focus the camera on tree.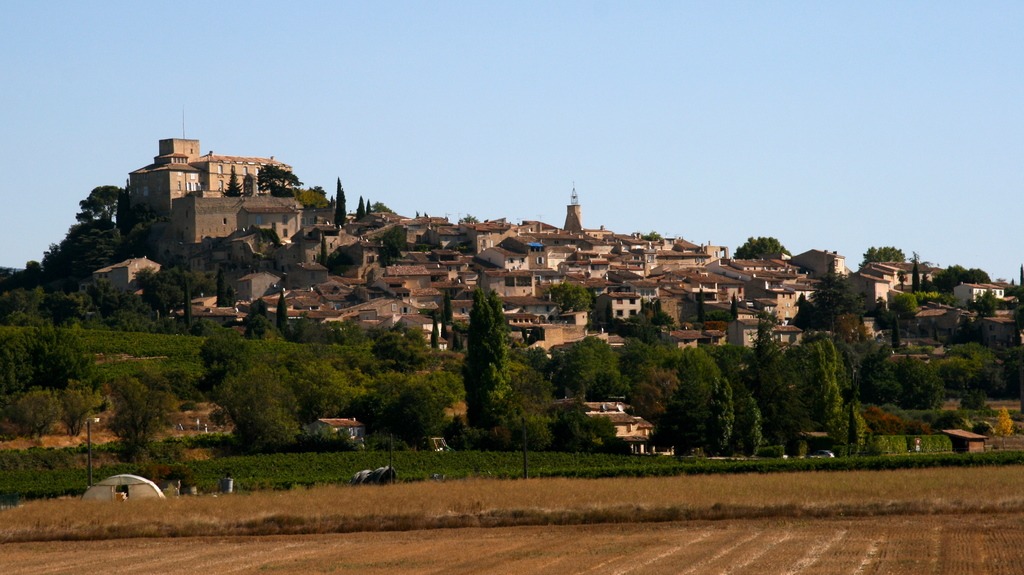
Focus region: 453/281/520/426.
